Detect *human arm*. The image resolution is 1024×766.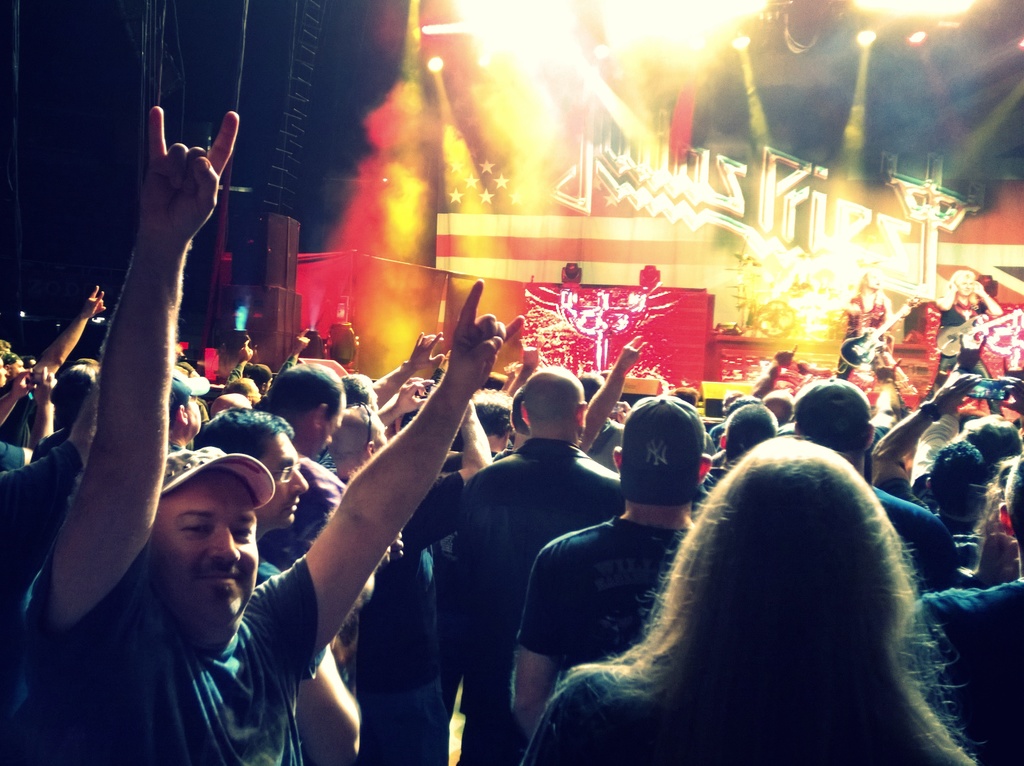
(x1=973, y1=275, x2=1002, y2=314).
